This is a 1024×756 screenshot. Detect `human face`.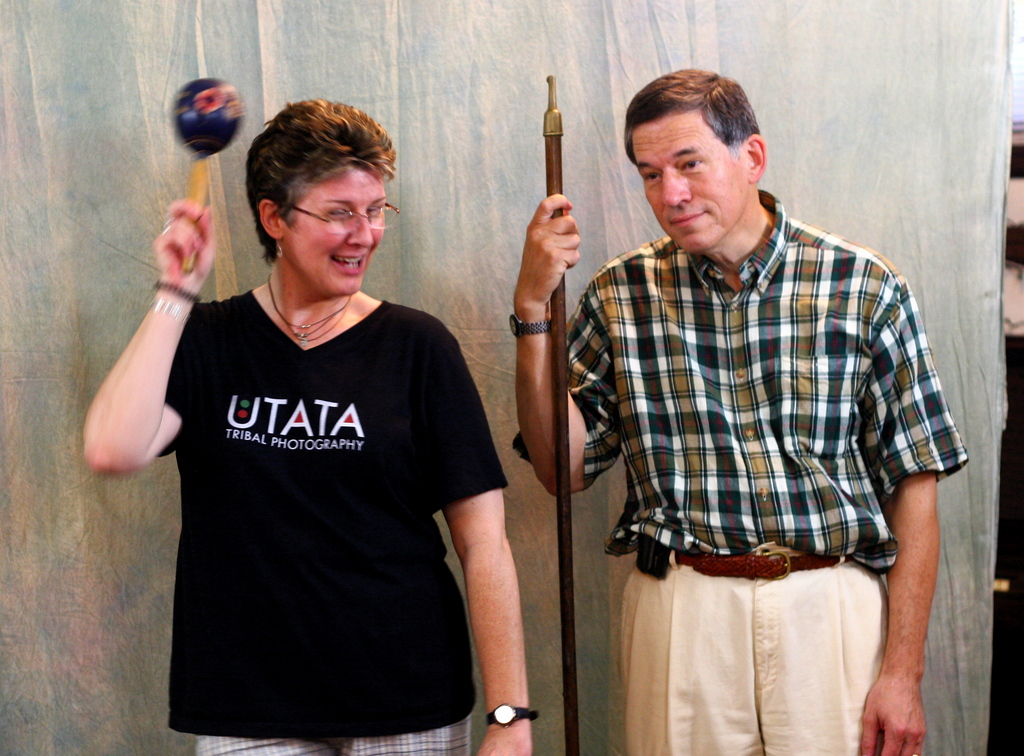
left=285, top=169, right=388, bottom=297.
